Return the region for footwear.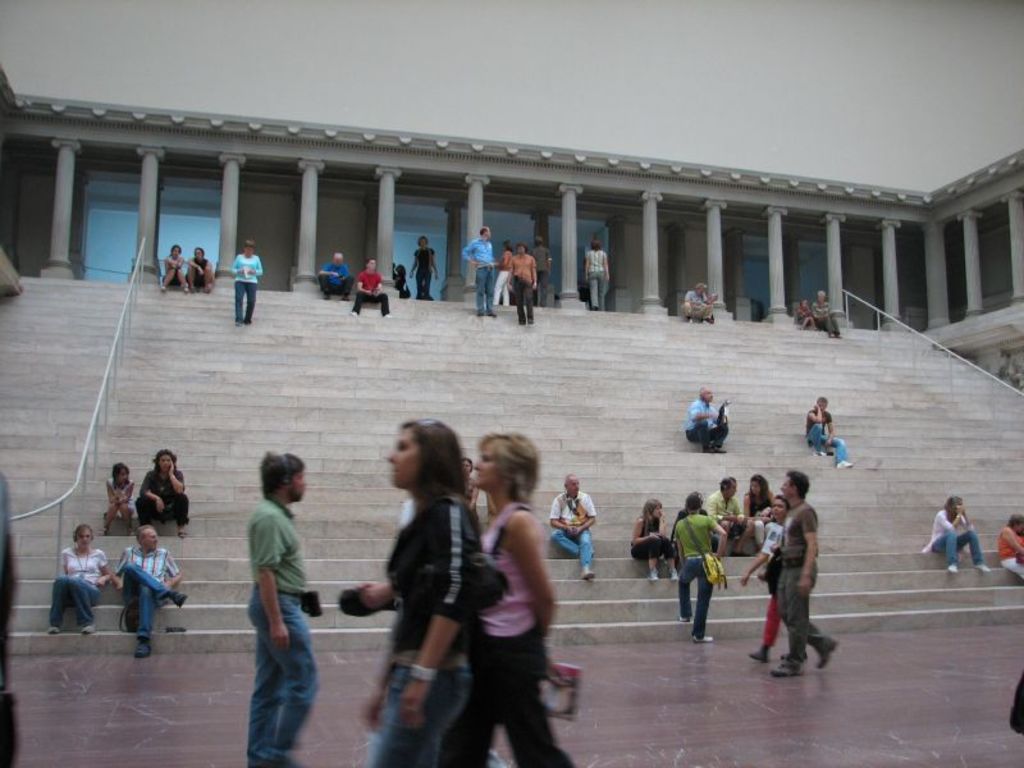
[774, 652, 804, 675].
